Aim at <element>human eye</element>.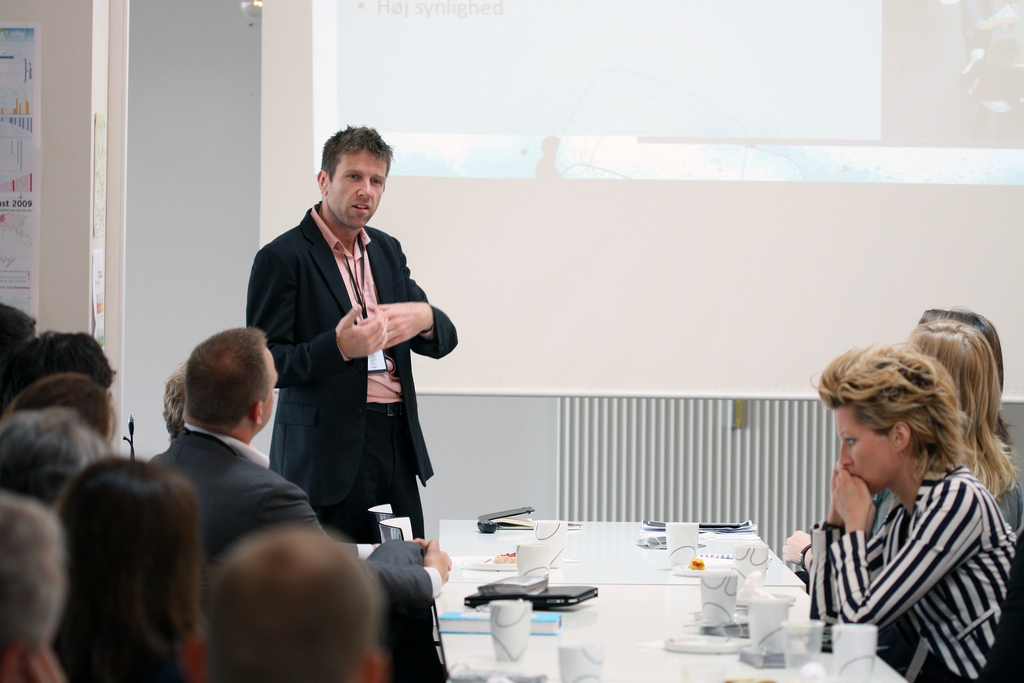
Aimed at {"left": 338, "top": 167, "right": 368, "bottom": 184}.
